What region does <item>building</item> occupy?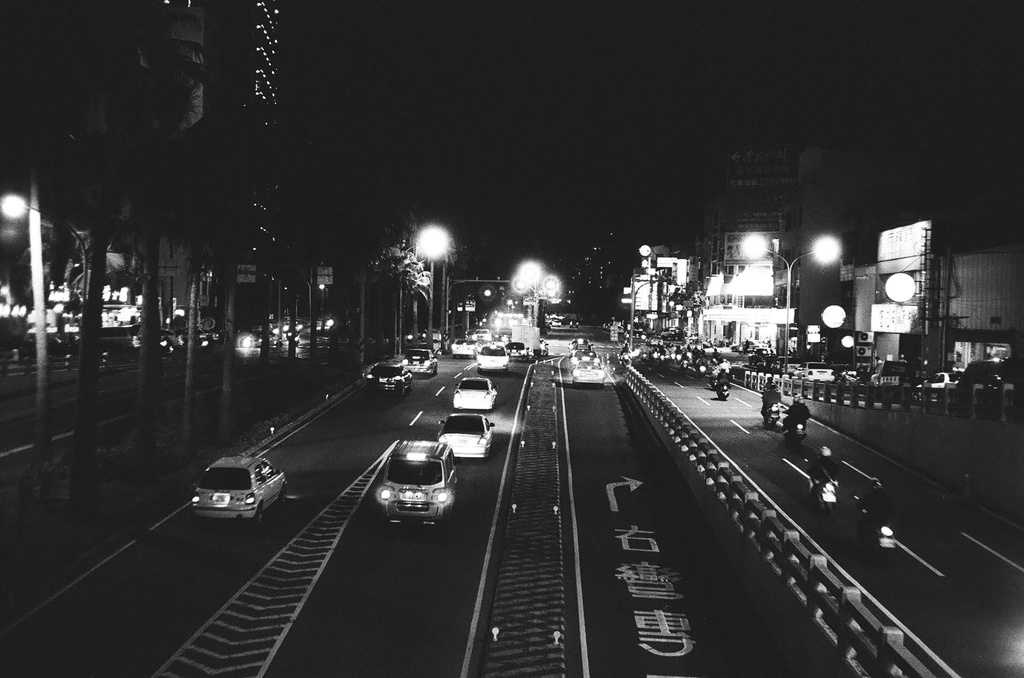
BBox(214, 0, 281, 271).
